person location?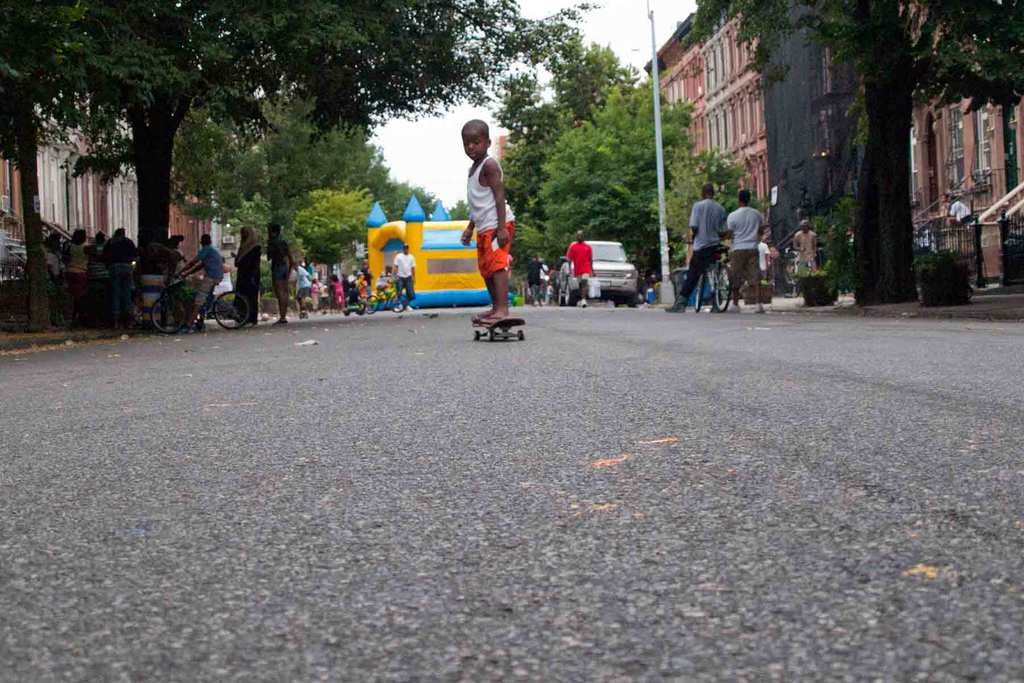
{"x1": 86, "y1": 227, "x2": 109, "y2": 317}
